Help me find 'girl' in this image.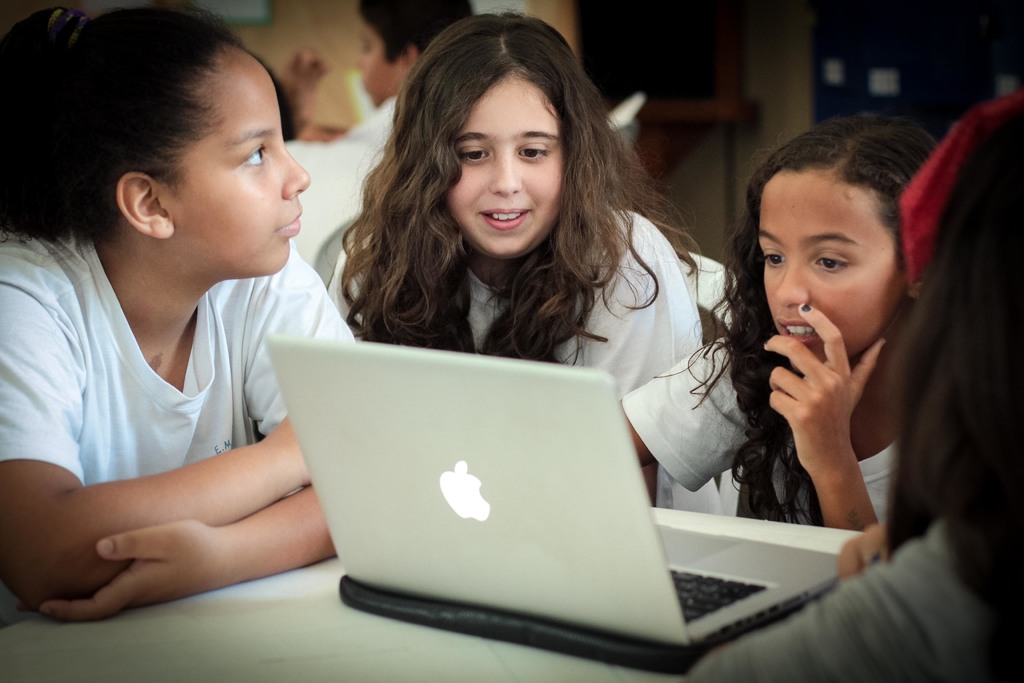
Found it: [left=618, top=113, right=941, bottom=523].
